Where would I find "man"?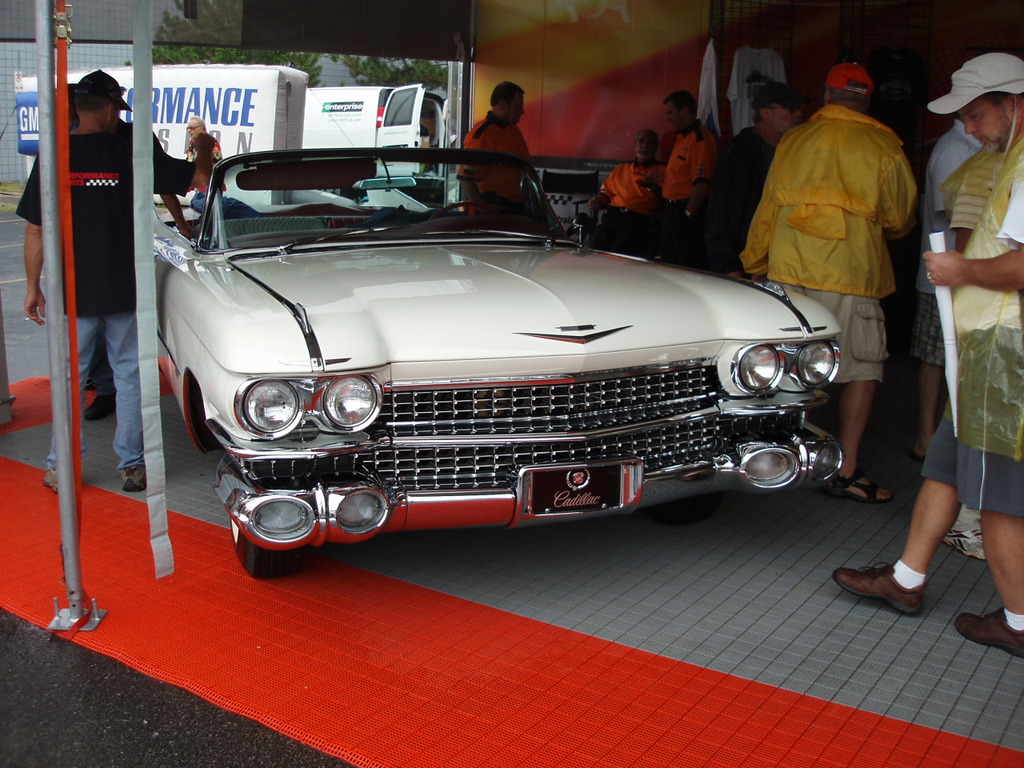
At <bbox>831, 46, 1023, 659</bbox>.
